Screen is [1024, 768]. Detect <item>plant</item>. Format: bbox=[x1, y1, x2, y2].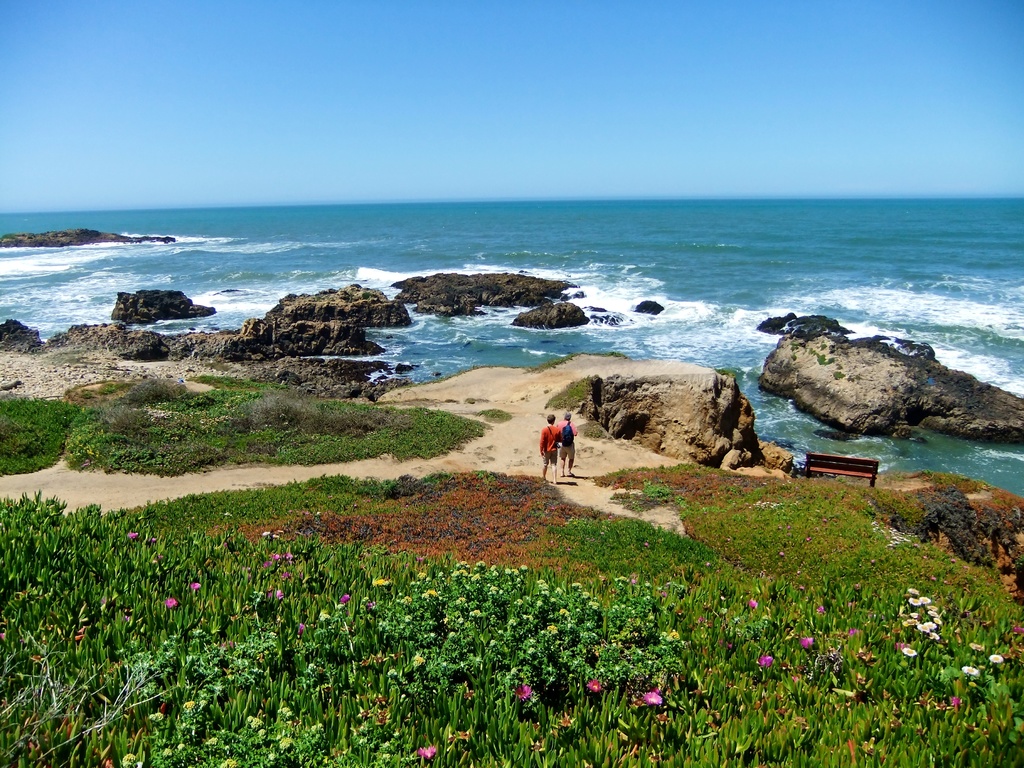
bbox=[474, 402, 511, 427].
